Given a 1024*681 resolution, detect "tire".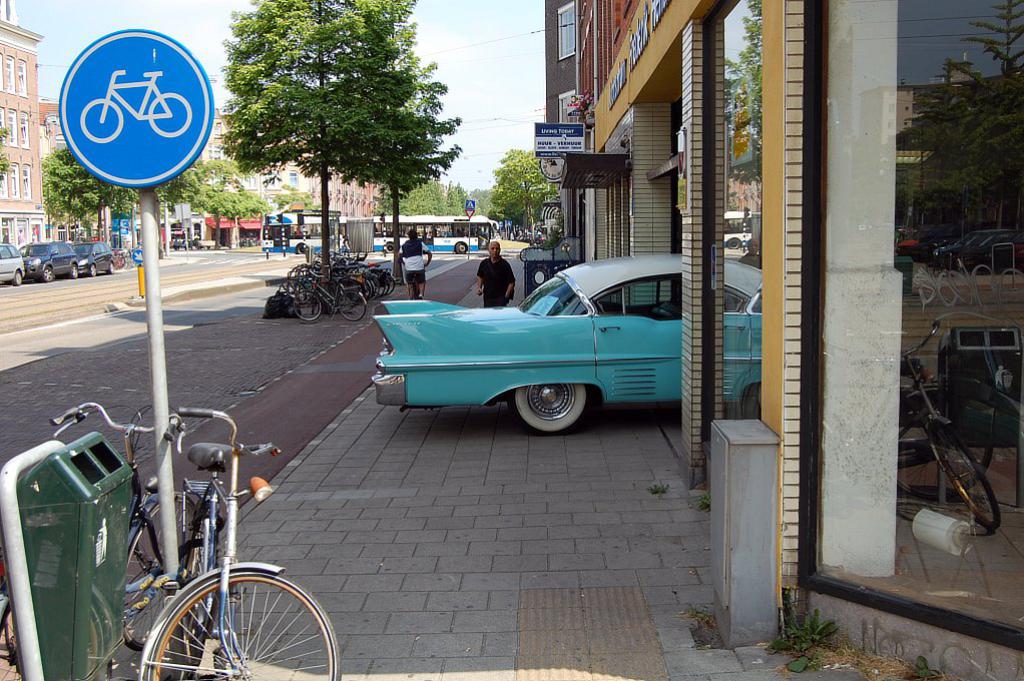
Rect(13, 268, 24, 284).
